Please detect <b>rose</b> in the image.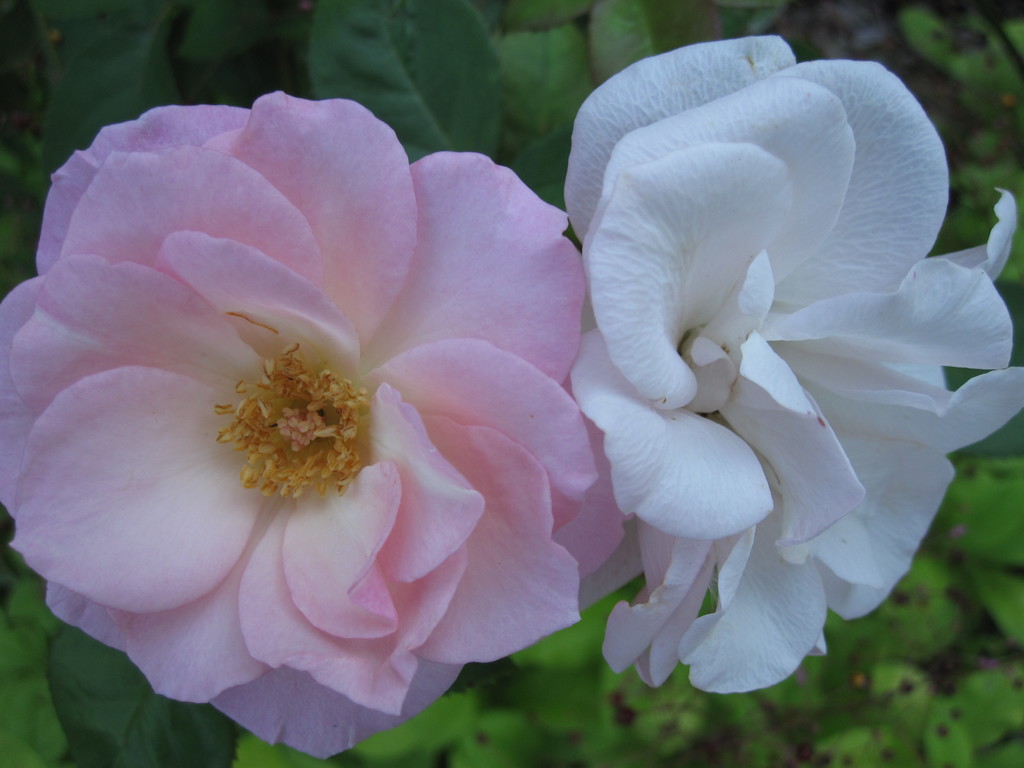
0, 90, 634, 760.
